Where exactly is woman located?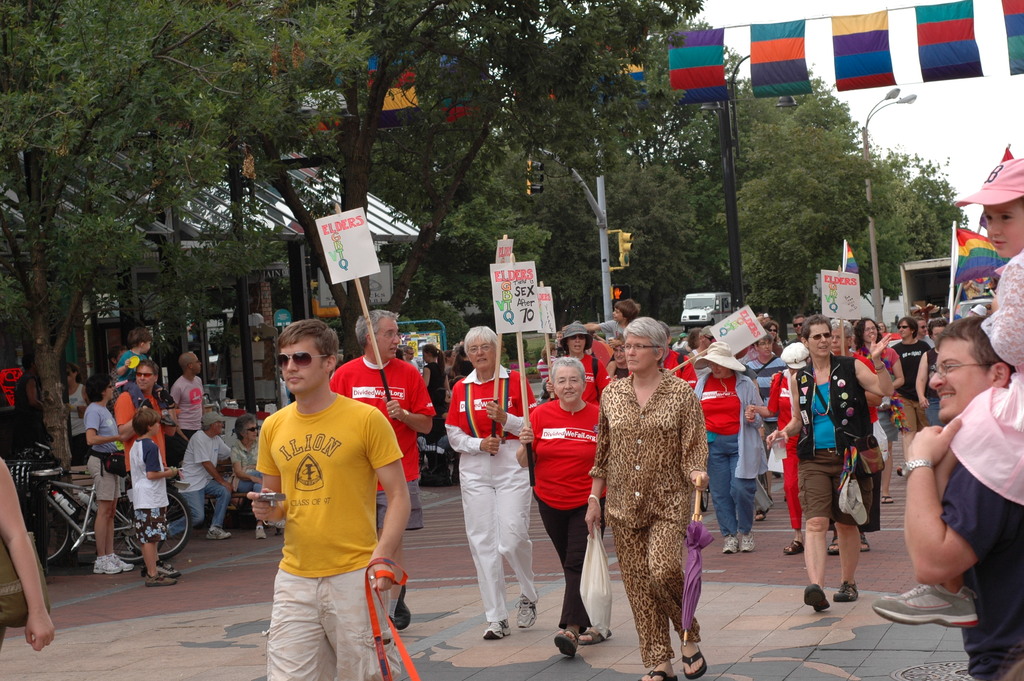
Its bounding box is [685, 339, 750, 557].
